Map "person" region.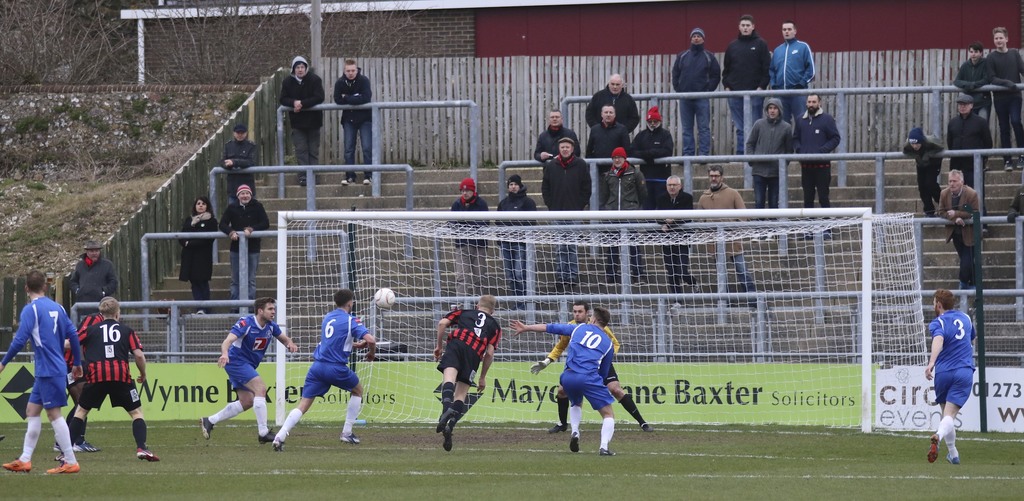
Mapped to pyautogui.locateOnScreen(73, 242, 116, 325).
